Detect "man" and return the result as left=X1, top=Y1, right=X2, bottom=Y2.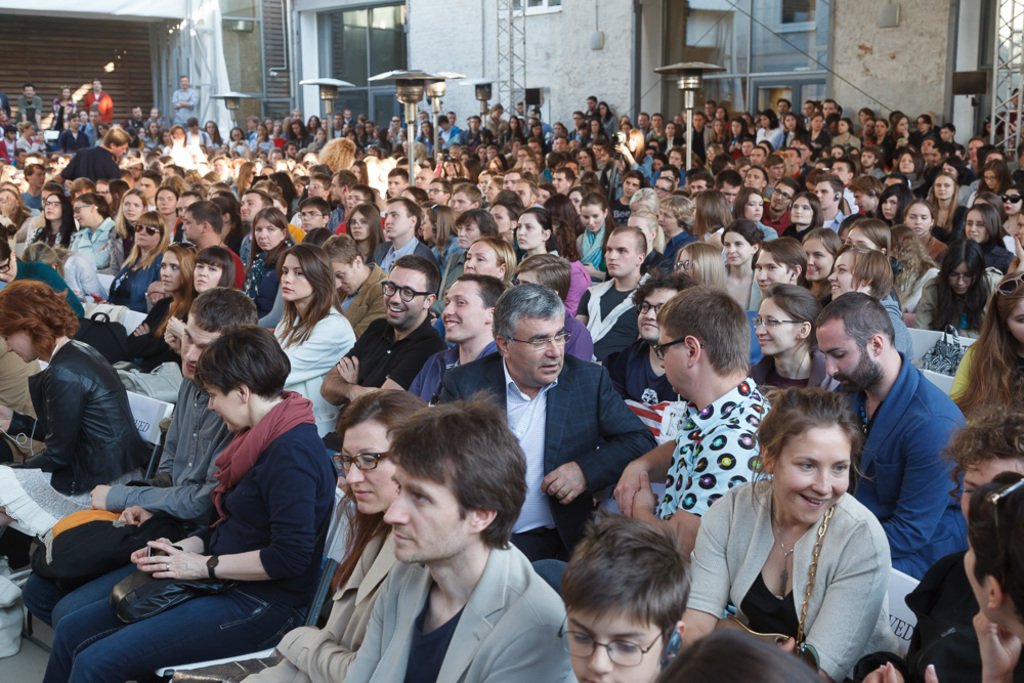
left=802, top=303, right=950, bottom=641.
